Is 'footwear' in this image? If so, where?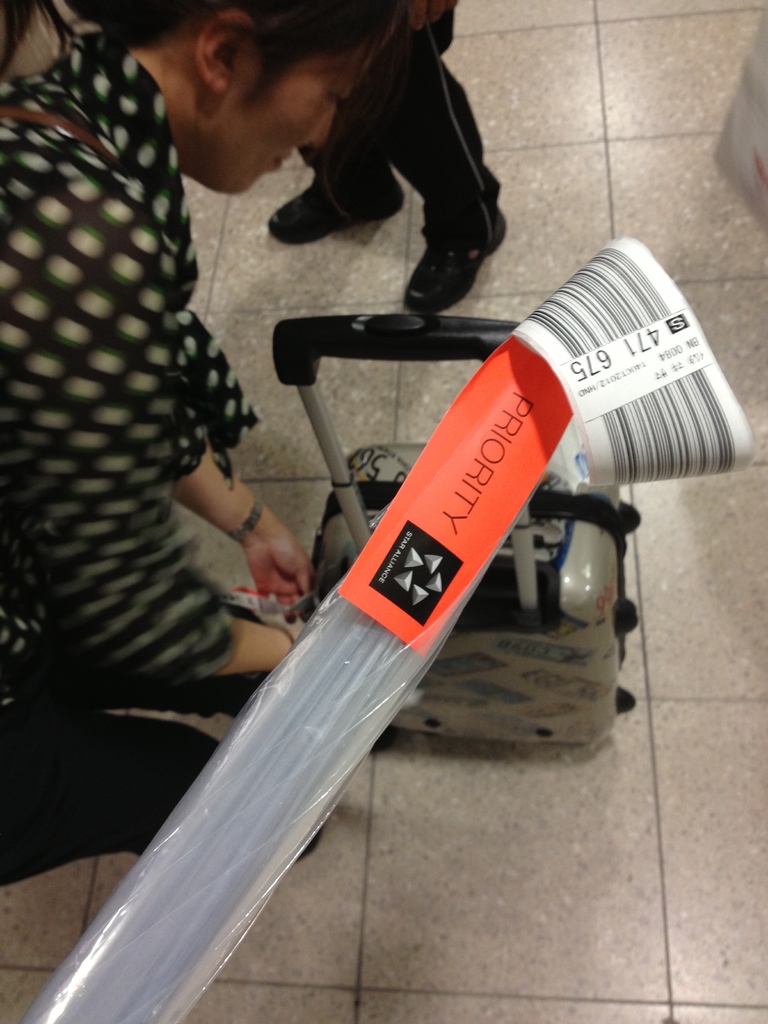
Yes, at <box>273,175,413,239</box>.
